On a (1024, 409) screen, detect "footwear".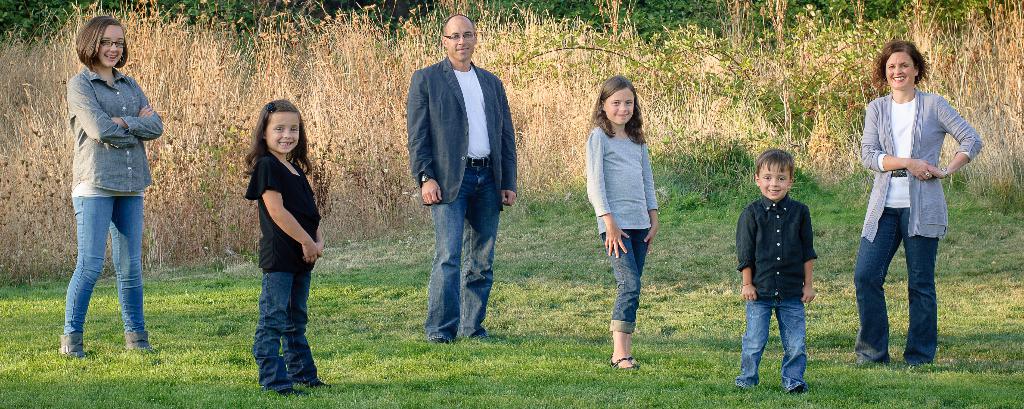
788:385:804:393.
